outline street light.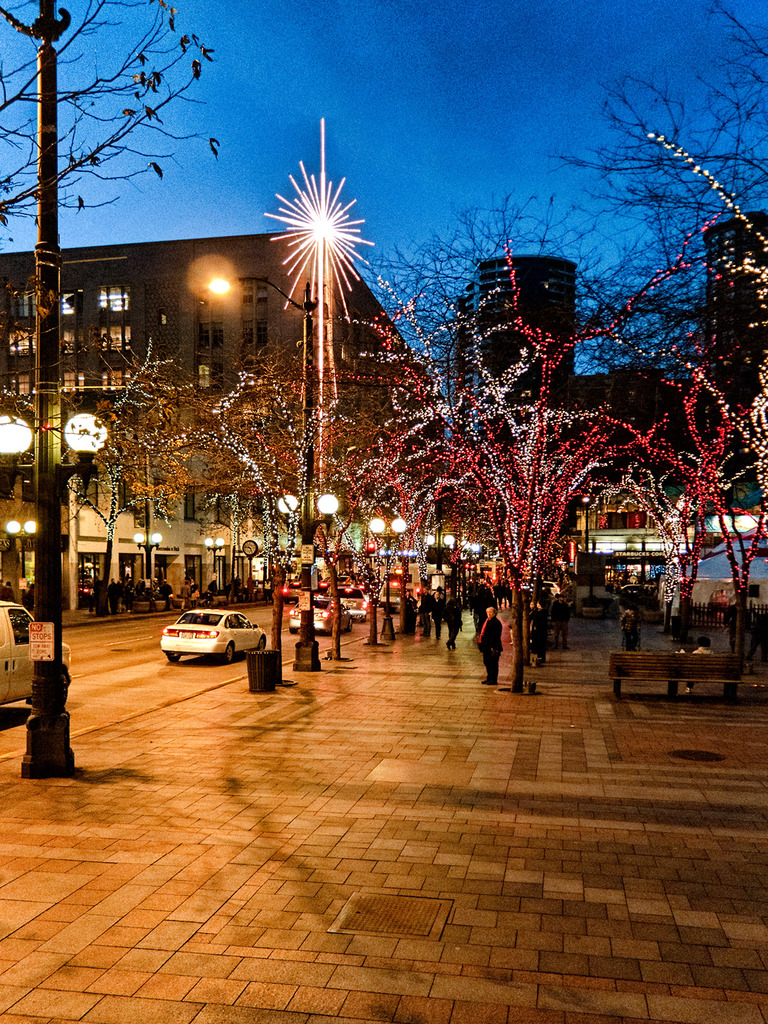
Outline: detection(191, 269, 320, 673).
